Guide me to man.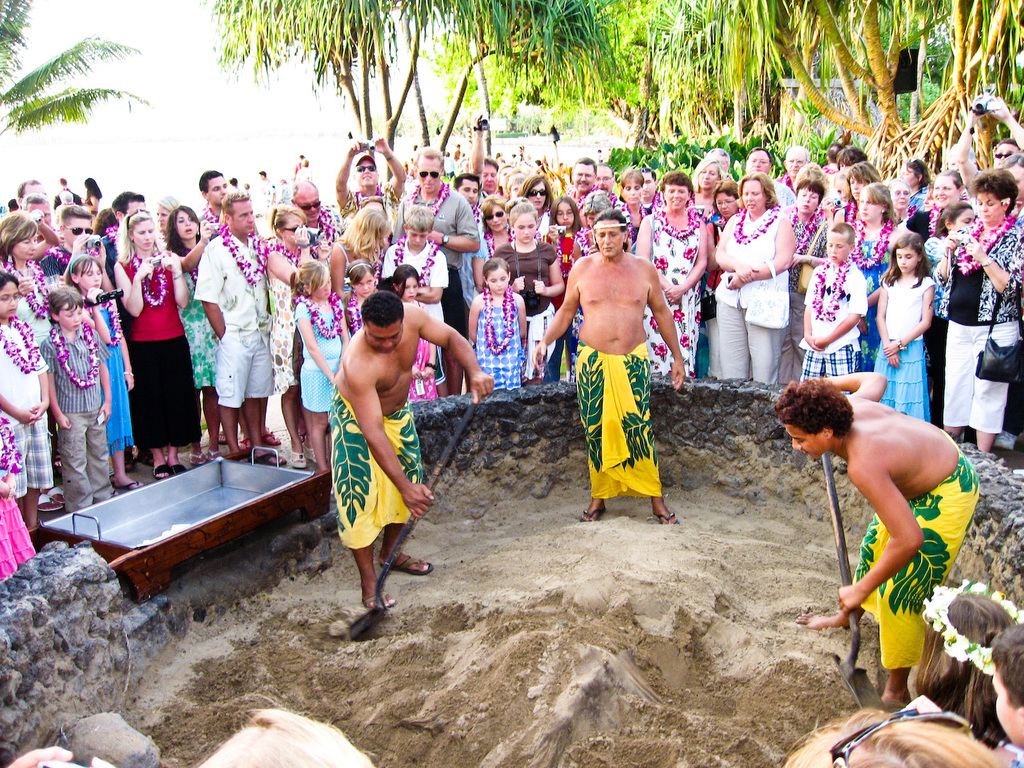
Guidance: BBox(333, 138, 406, 225).
